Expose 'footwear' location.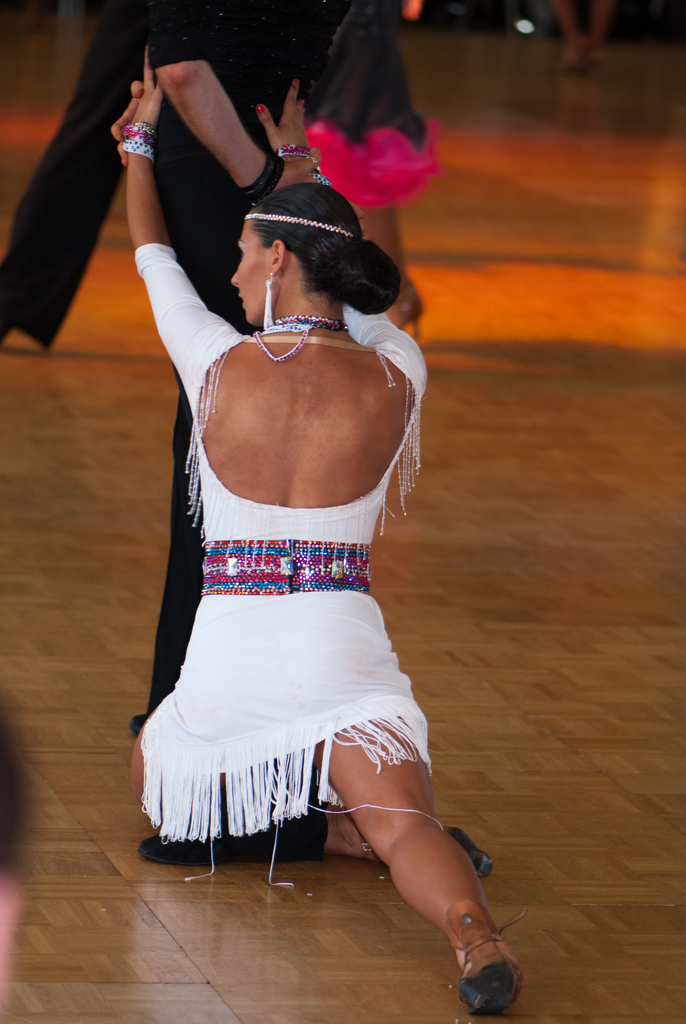
Exposed at (446,896,532,1022).
